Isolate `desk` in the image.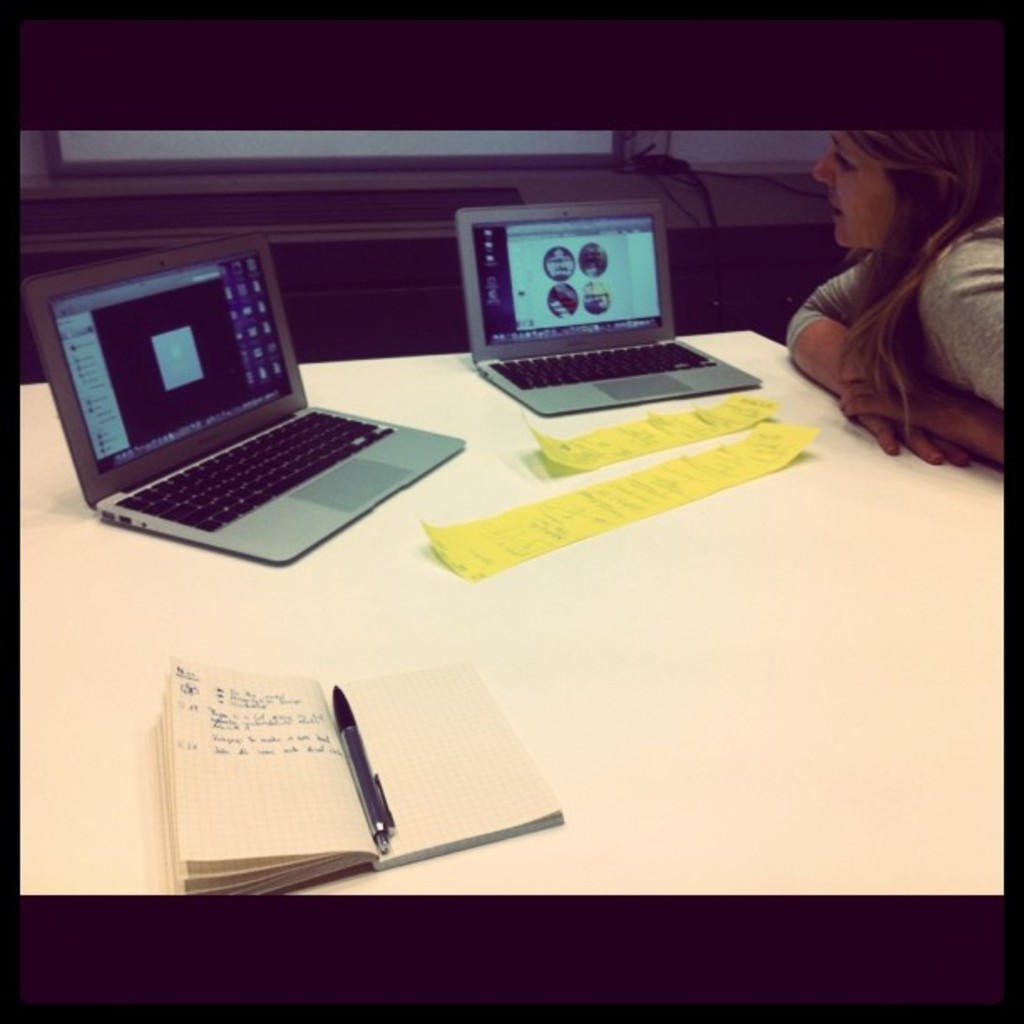
Isolated region: [left=0, top=341, right=1022, bottom=888].
